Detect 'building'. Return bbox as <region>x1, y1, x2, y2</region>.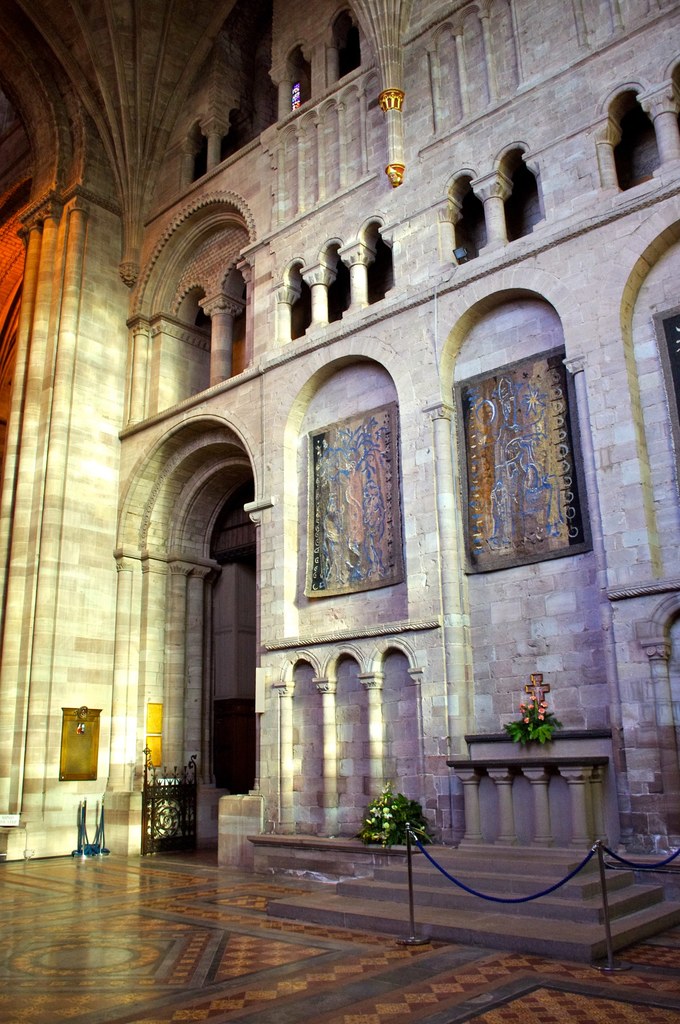
<region>0, 0, 679, 1023</region>.
